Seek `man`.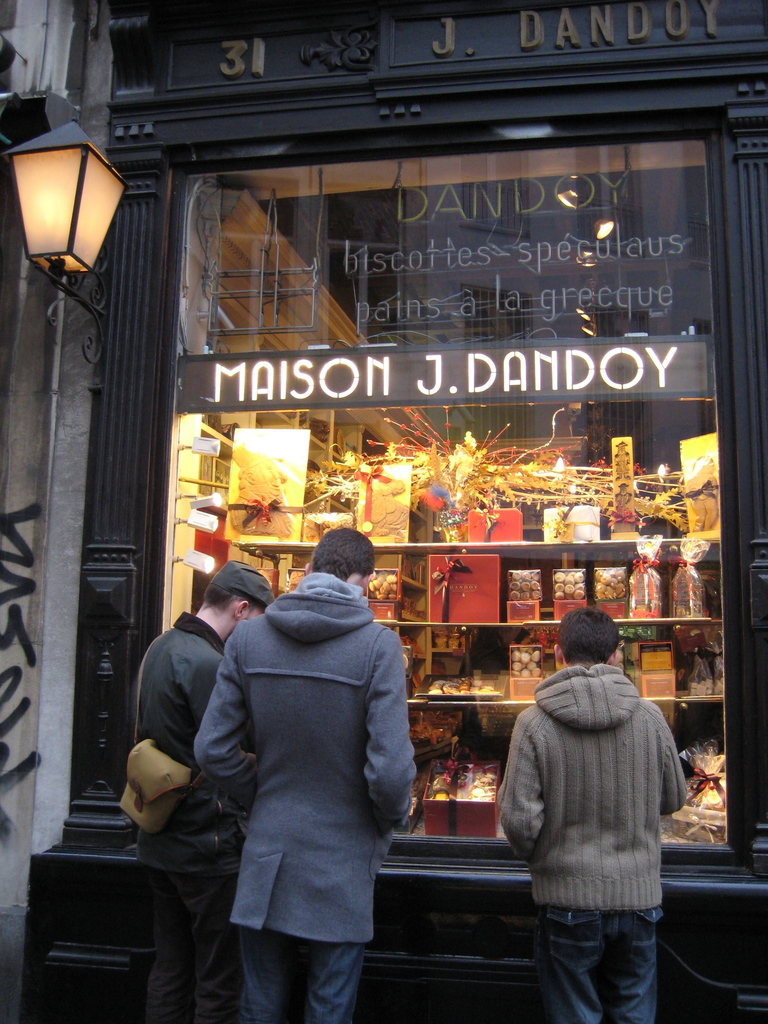
detection(191, 509, 430, 1023).
